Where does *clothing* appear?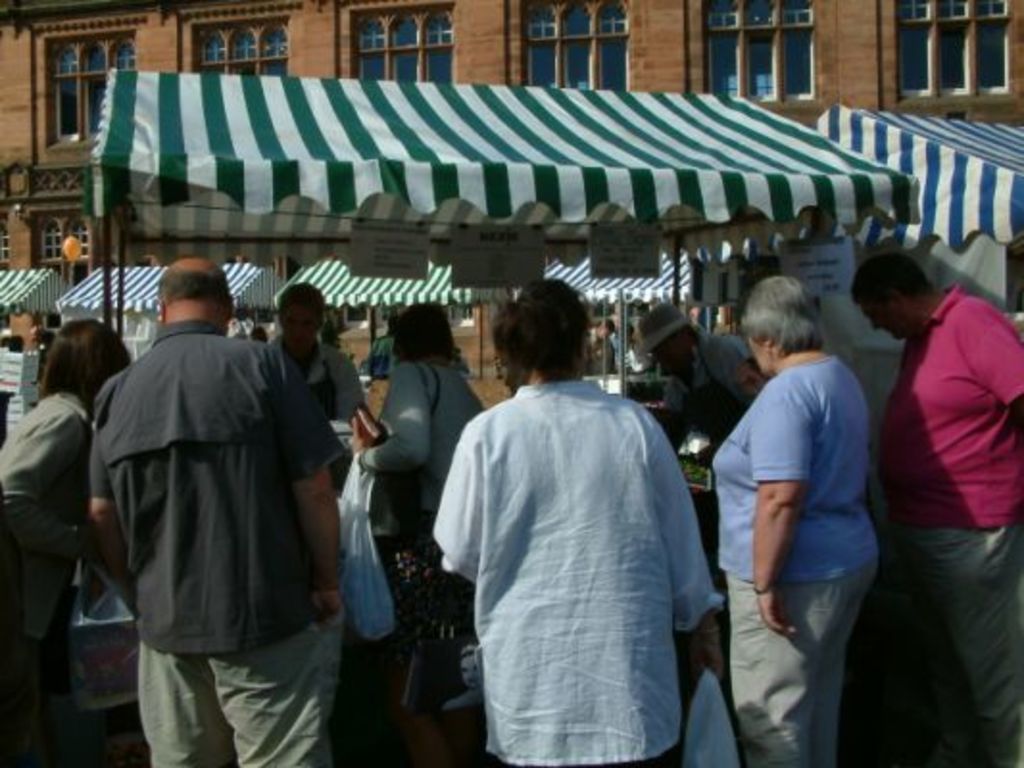
Appears at <bbox>897, 300, 1018, 755</bbox>.
